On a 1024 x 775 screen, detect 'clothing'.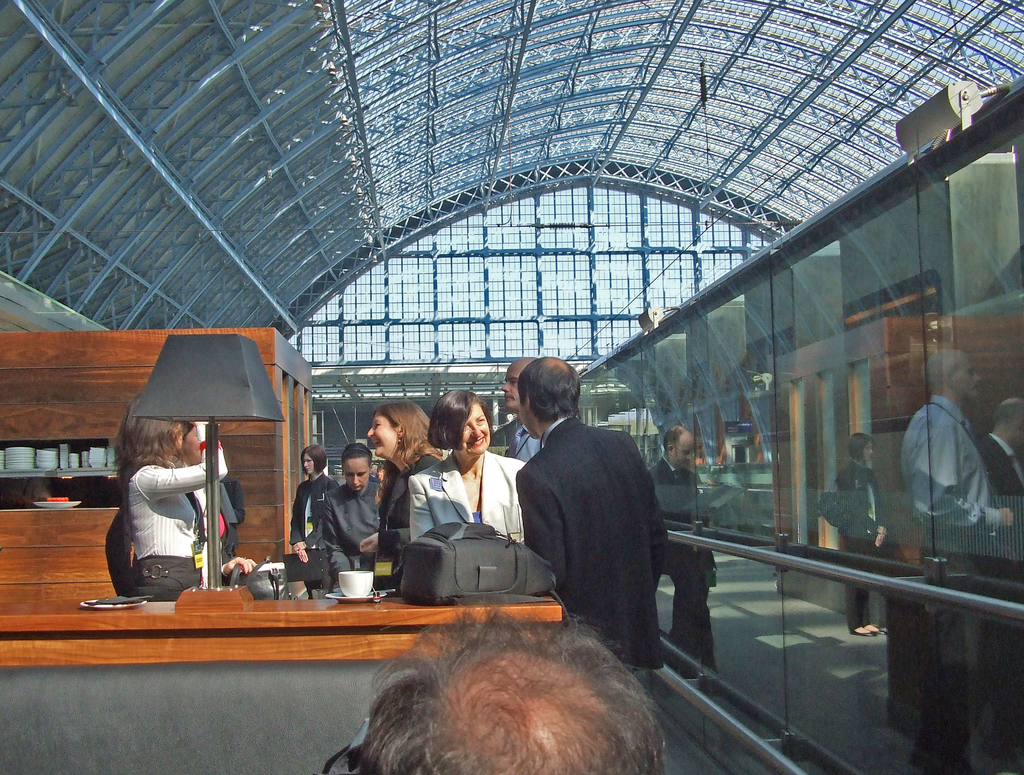
[left=218, top=468, right=242, bottom=558].
